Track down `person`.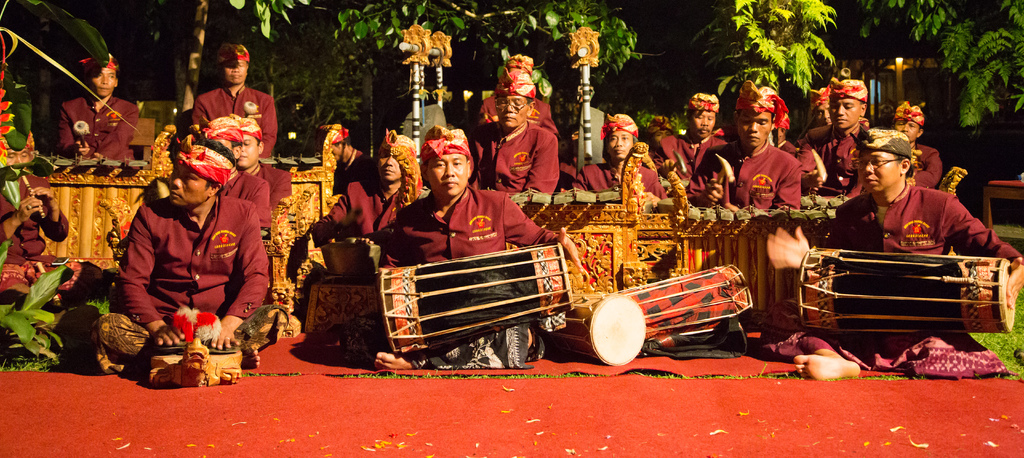
Tracked to bbox=(573, 116, 670, 207).
